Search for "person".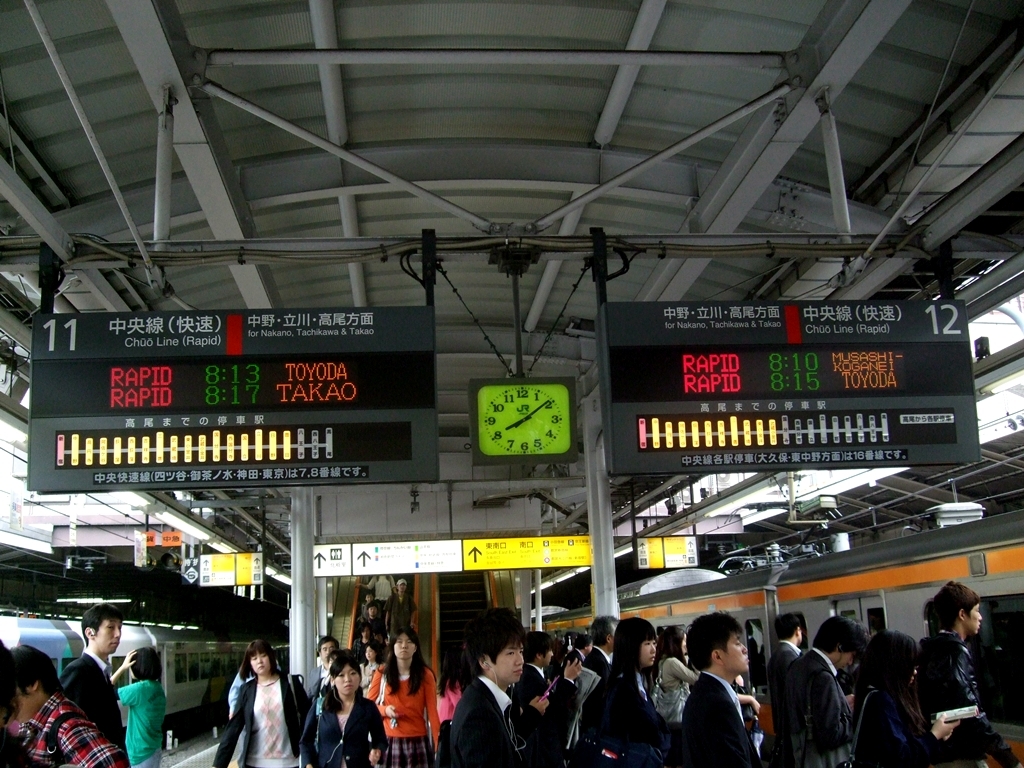
Found at [x1=65, y1=604, x2=131, y2=739].
